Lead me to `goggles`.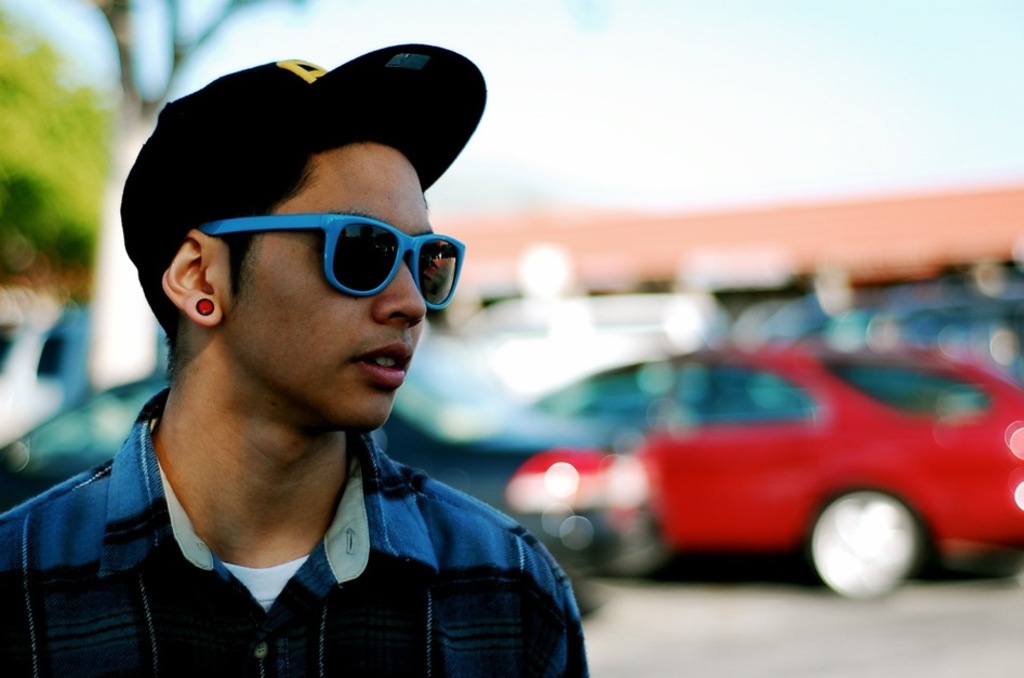
Lead to Rect(171, 220, 470, 308).
